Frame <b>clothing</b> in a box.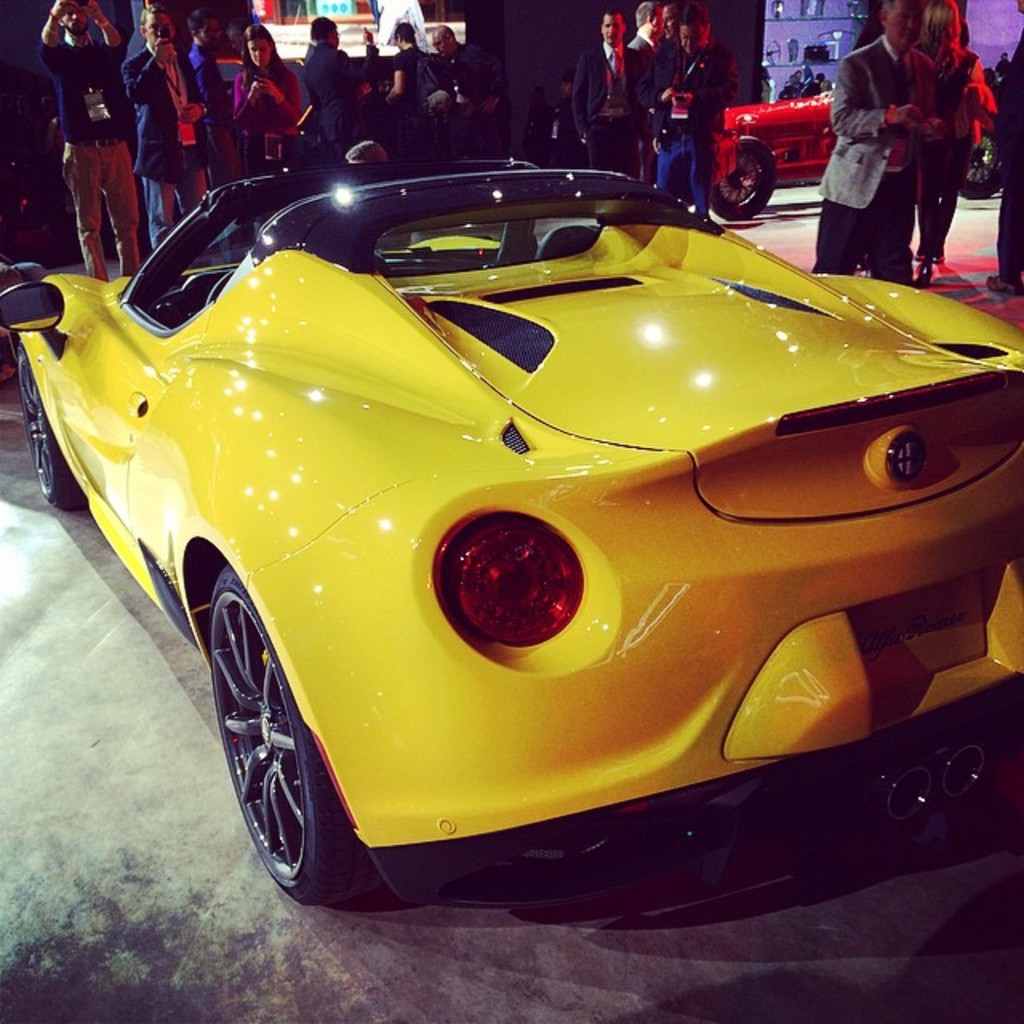
[650,40,739,208].
